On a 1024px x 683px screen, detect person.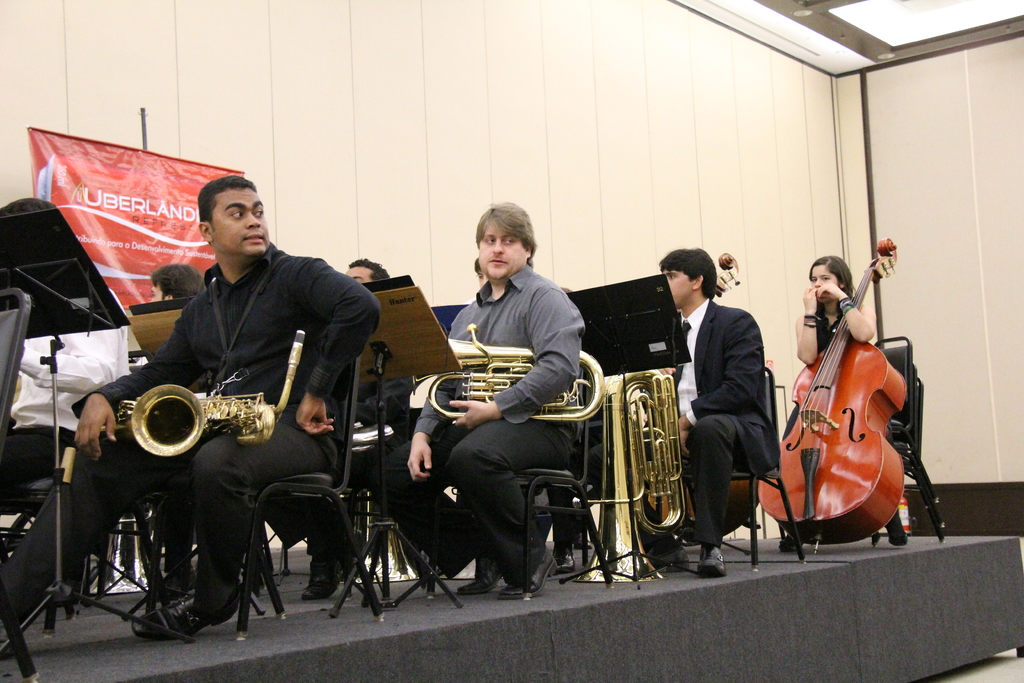
(left=380, top=198, right=584, bottom=595).
